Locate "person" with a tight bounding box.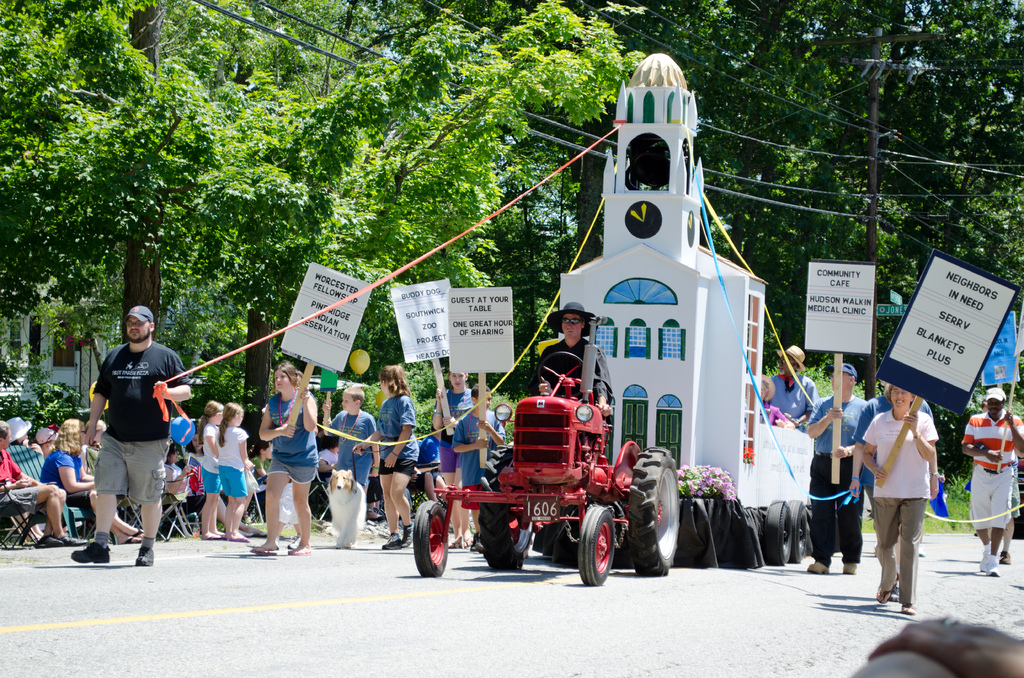
(451, 381, 500, 551).
